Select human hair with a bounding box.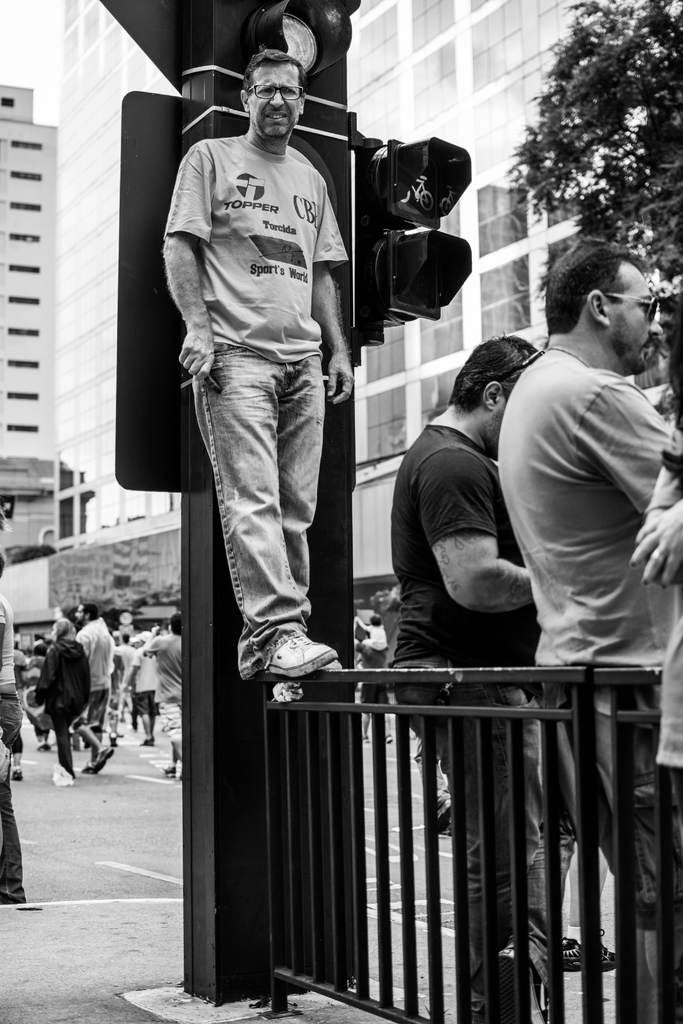
[x1=238, y1=47, x2=308, y2=98].
